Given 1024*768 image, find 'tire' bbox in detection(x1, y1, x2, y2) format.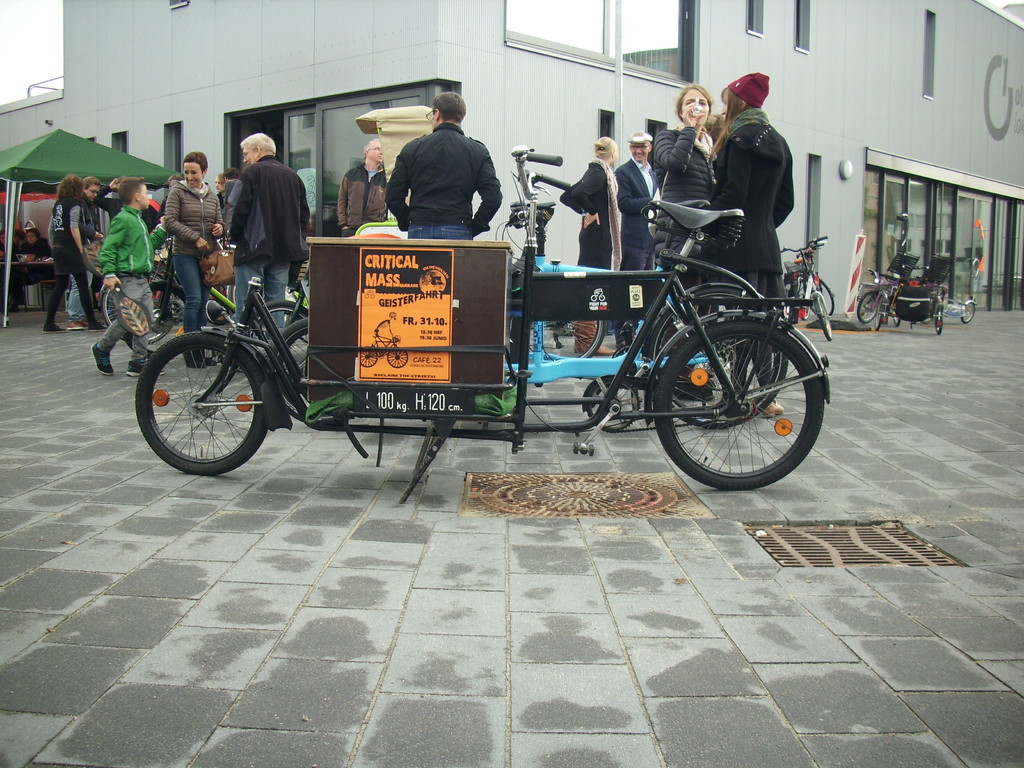
detection(650, 286, 788, 428).
